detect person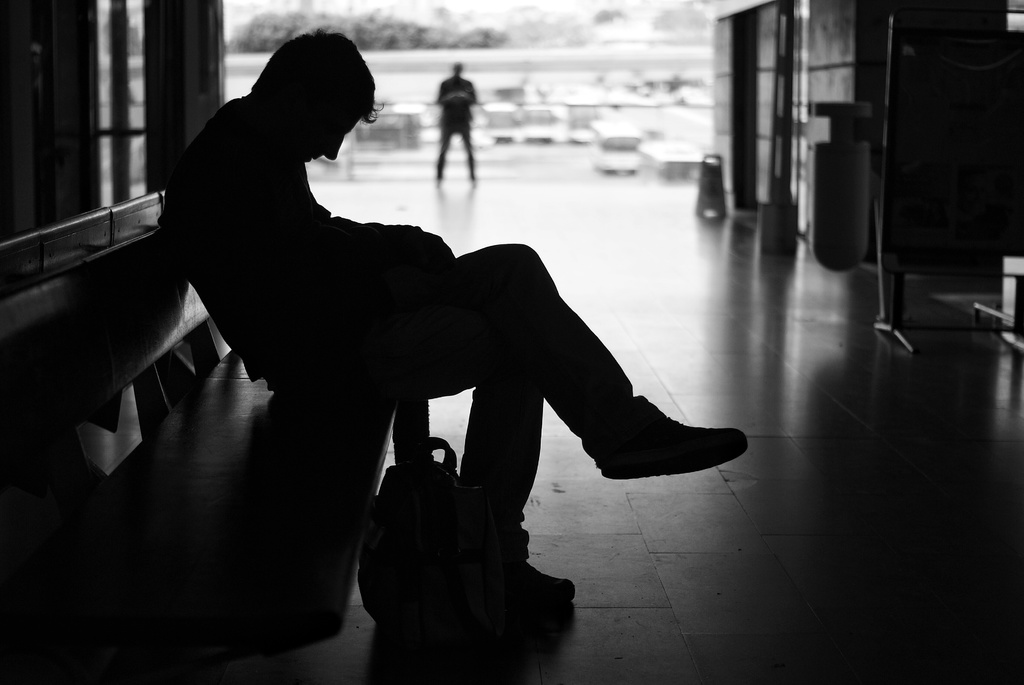
<box>162,28,750,608</box>
